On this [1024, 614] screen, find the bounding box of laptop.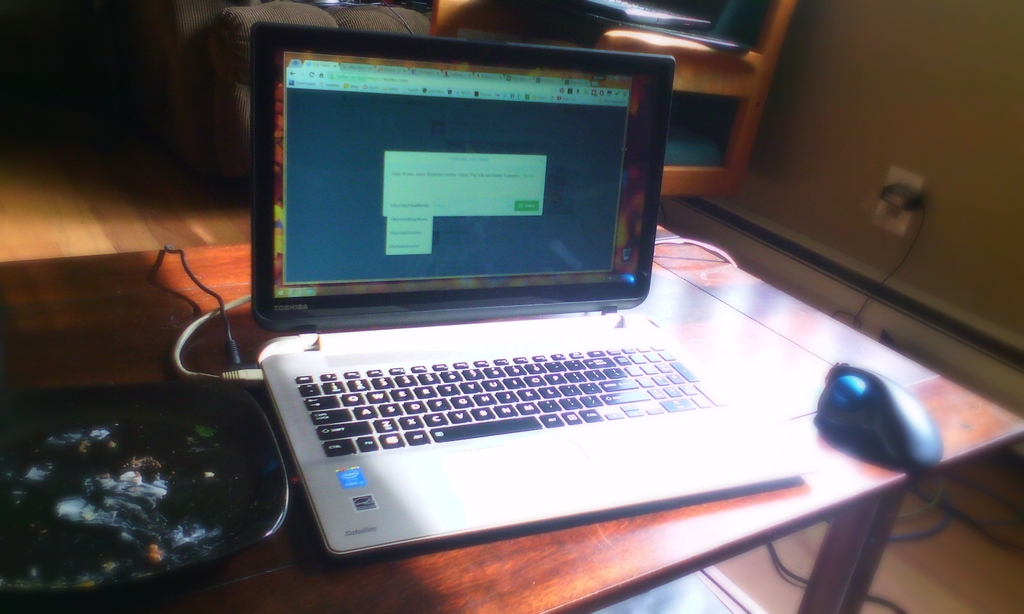
Bounding box: bbox=(233, 42, 854, 587).
